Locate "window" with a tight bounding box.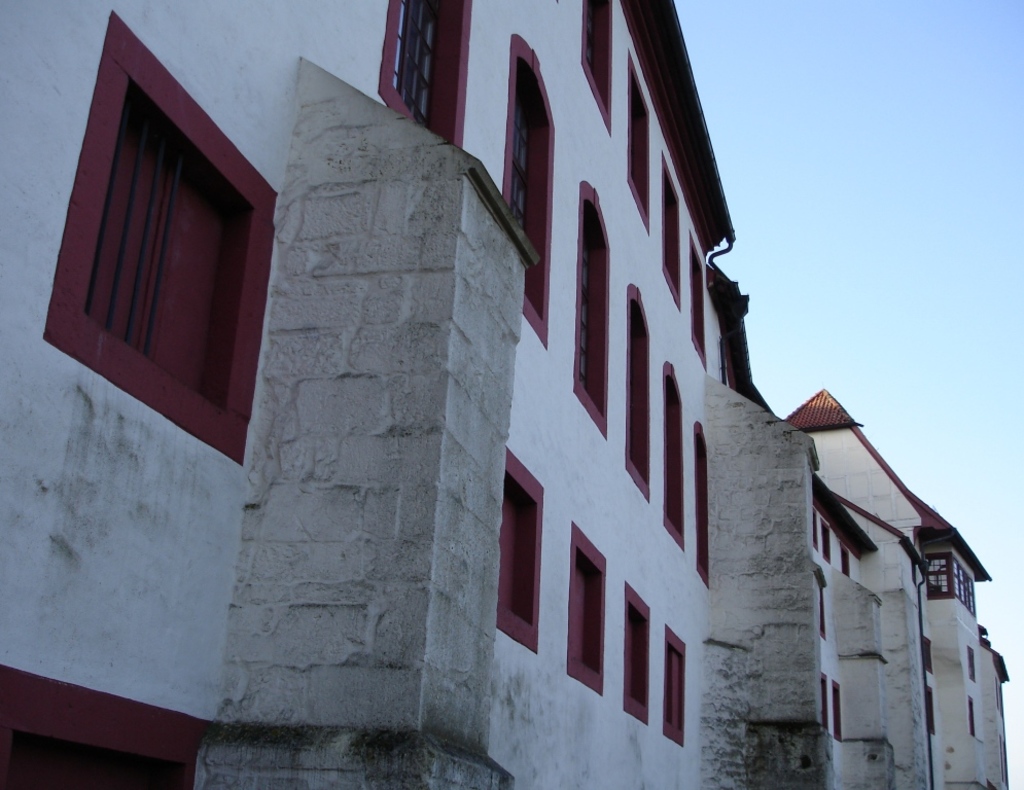
814/501/819/553.
